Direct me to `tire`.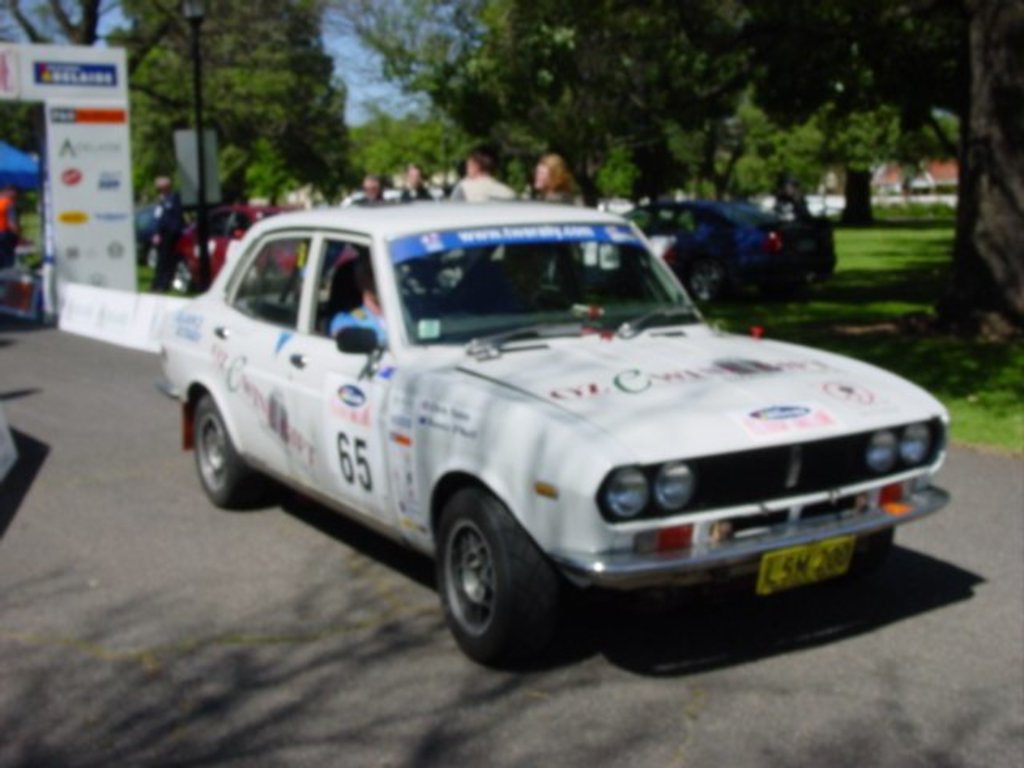
Direction: {"left": 195, "top": 395, "right": 266, "bottom": 507}.
